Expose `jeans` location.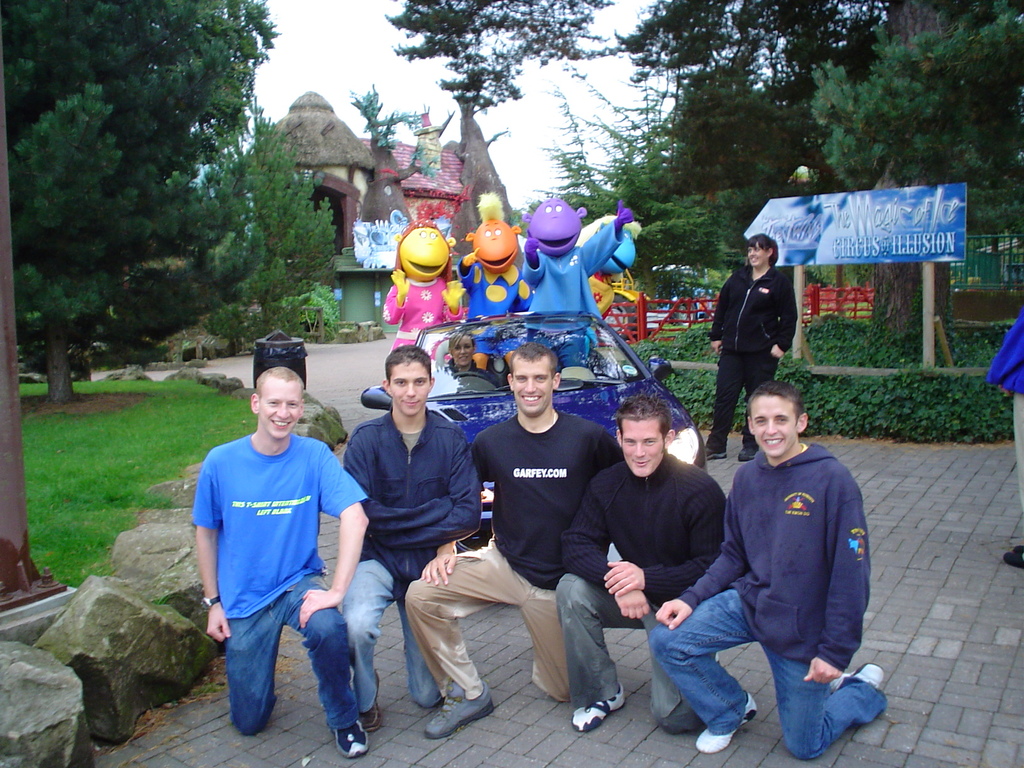
Exposed at 347,557,440,710.
